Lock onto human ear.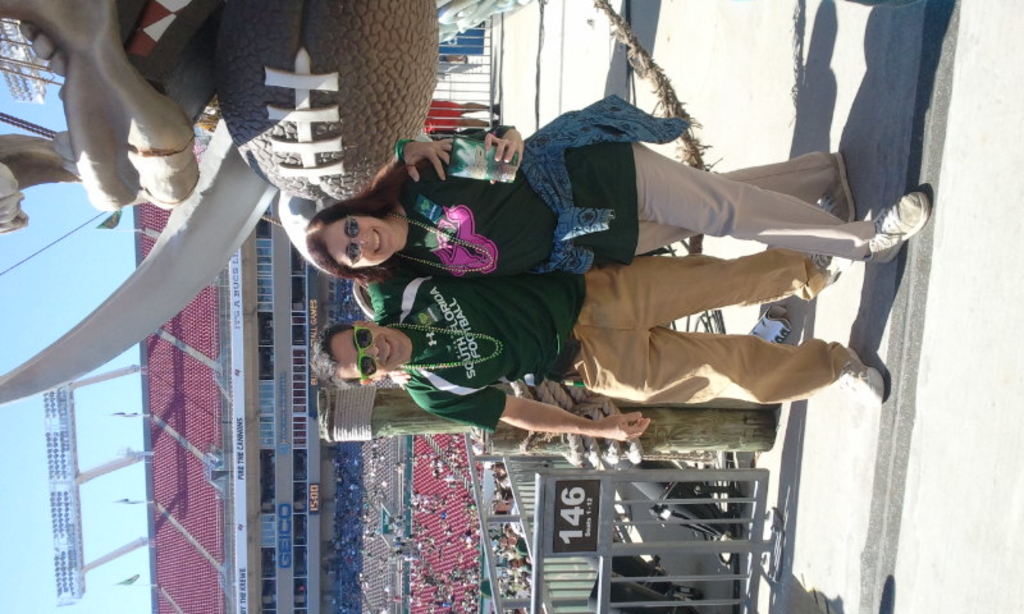
Locked: [x1=352, y1=319, x2=375, y2=329].
